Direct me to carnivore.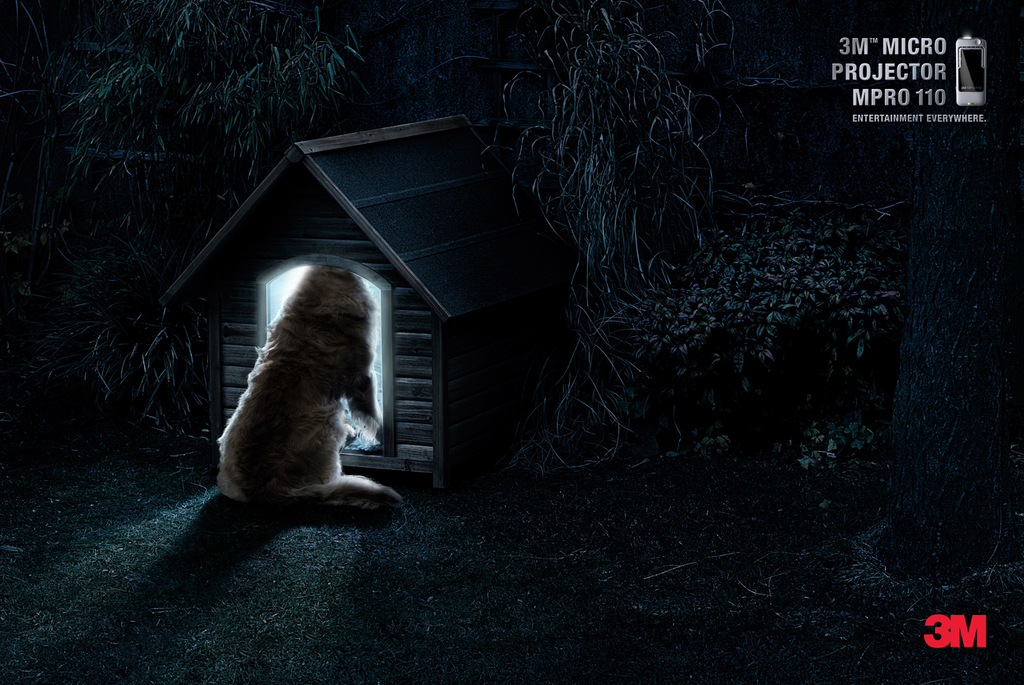
Direction: (203, 243, 402, 537).
